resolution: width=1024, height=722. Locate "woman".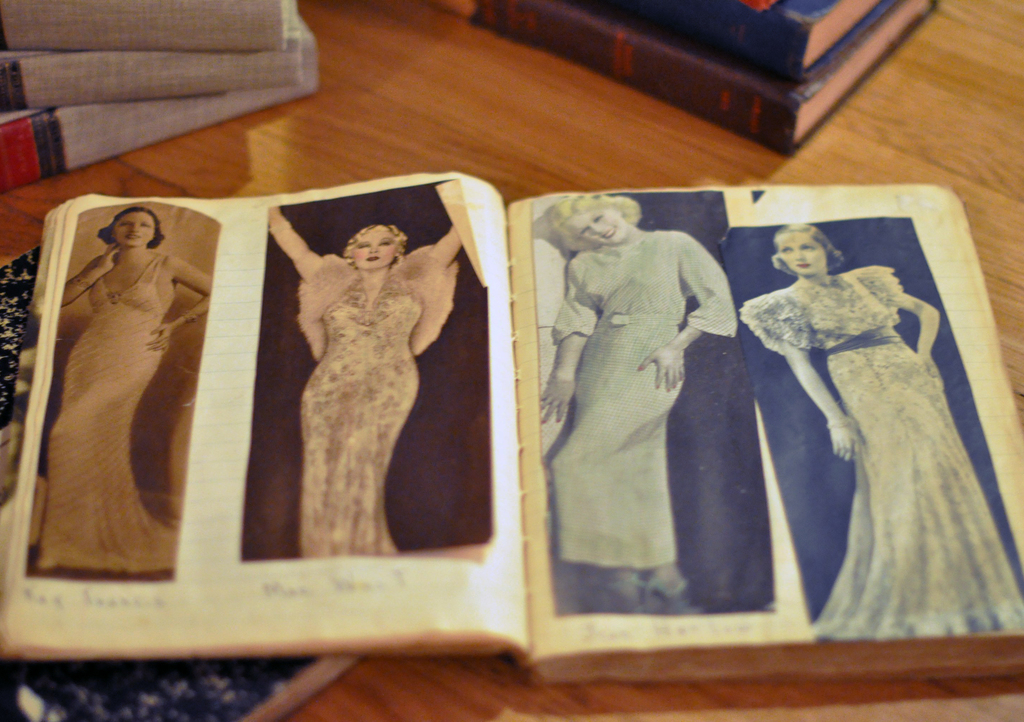
<region>736, 223, 1023, 639</region>.
